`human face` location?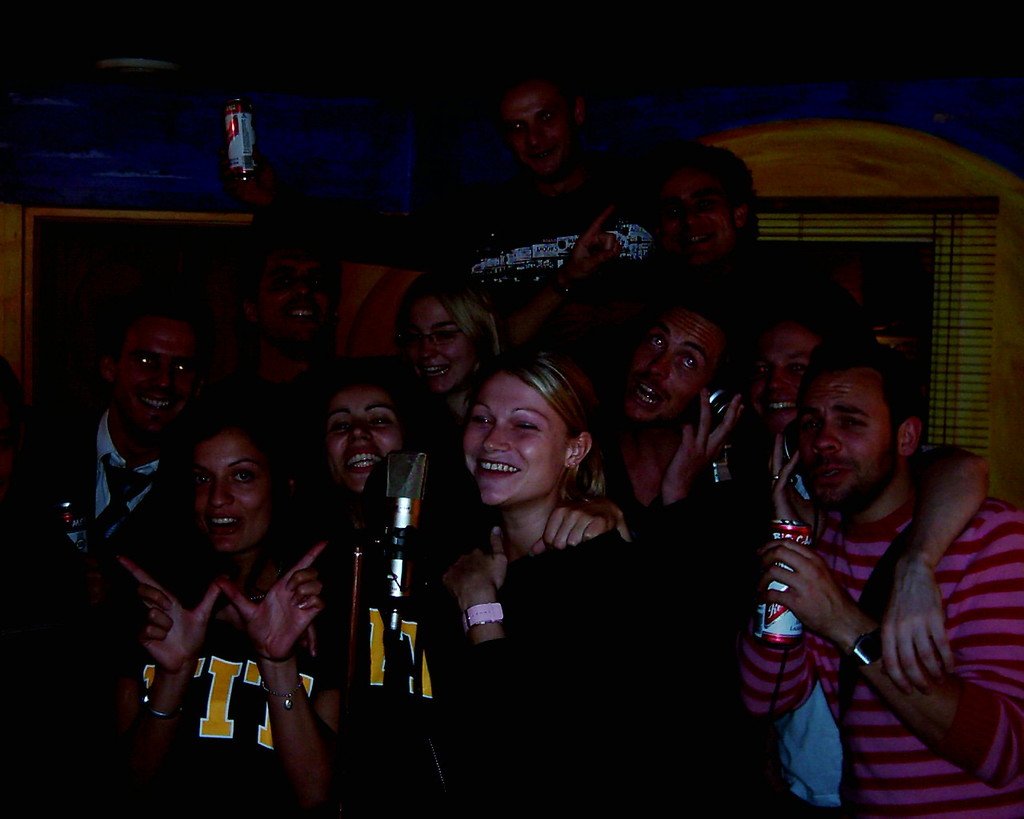
bbox=[325, 386, 406, 491]
